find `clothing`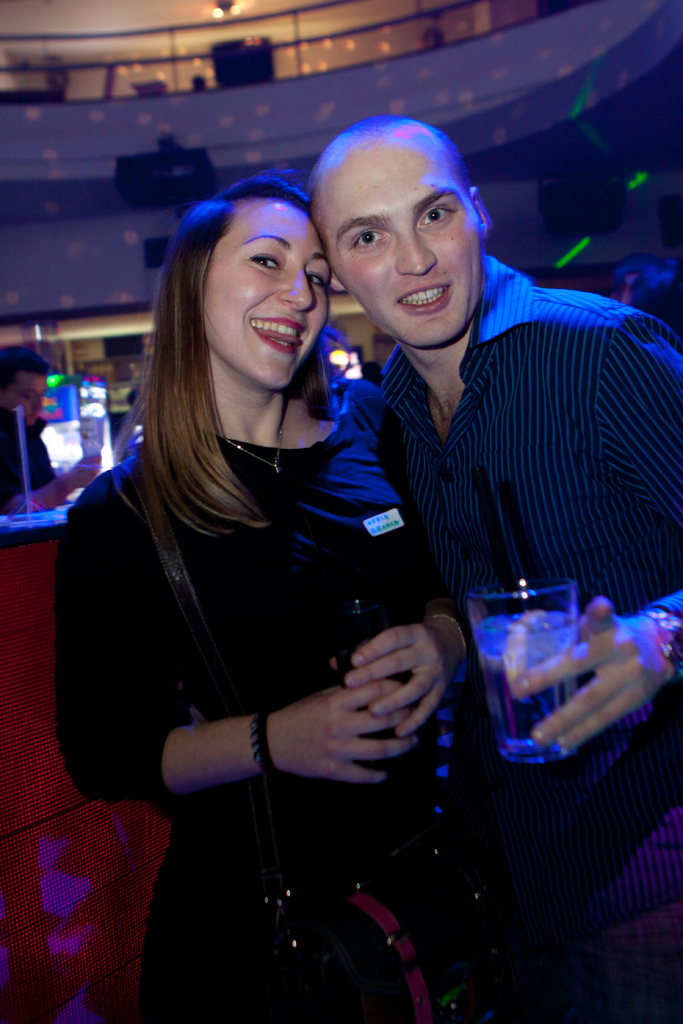
74/344/459/871
